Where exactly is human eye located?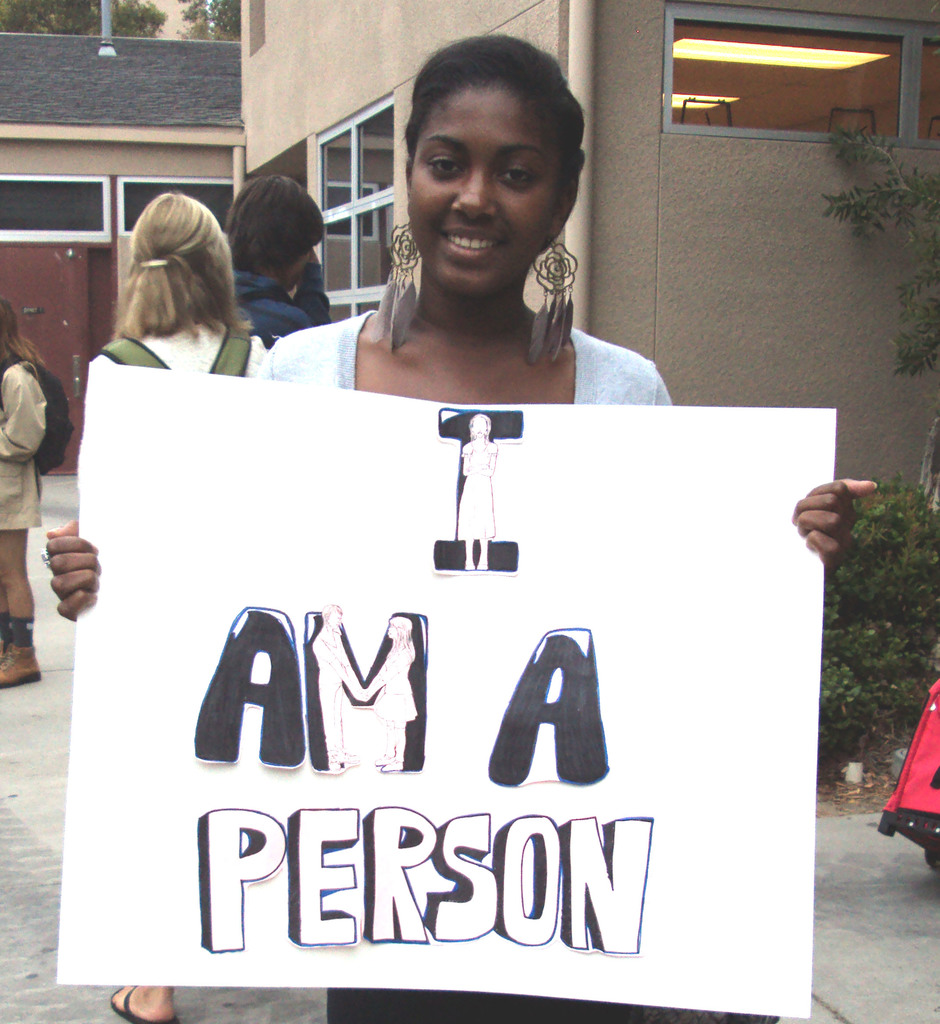
Its bounding box is 423/155/463/180.
